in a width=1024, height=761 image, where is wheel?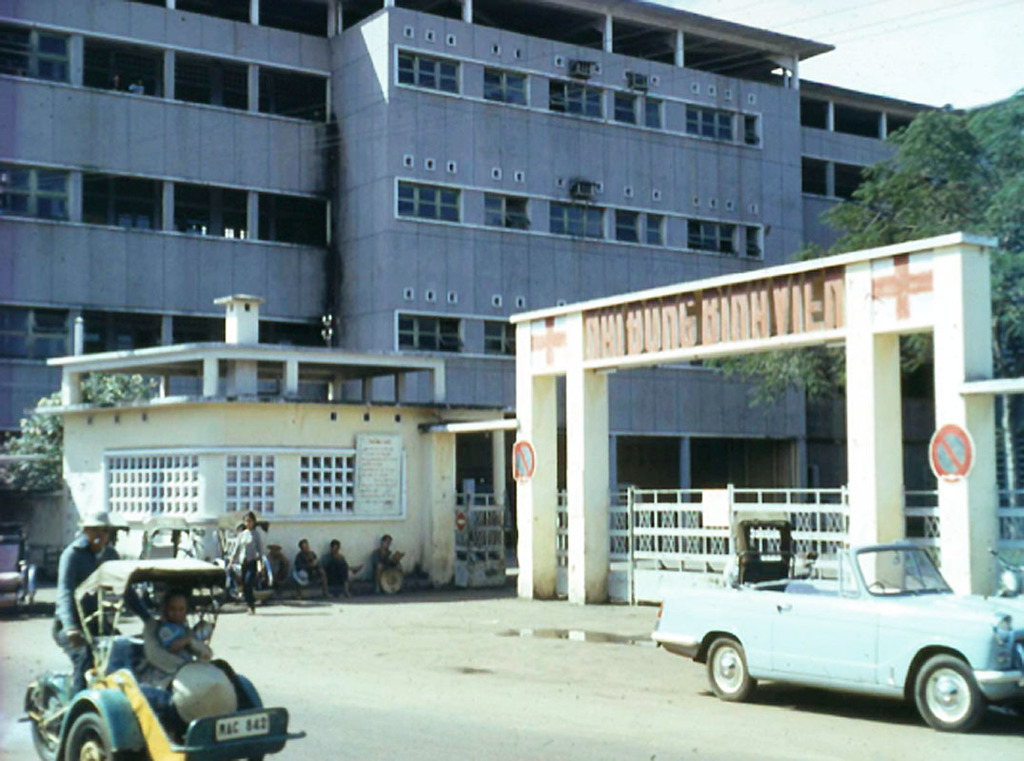
crop(910, 654, 989, 736).
